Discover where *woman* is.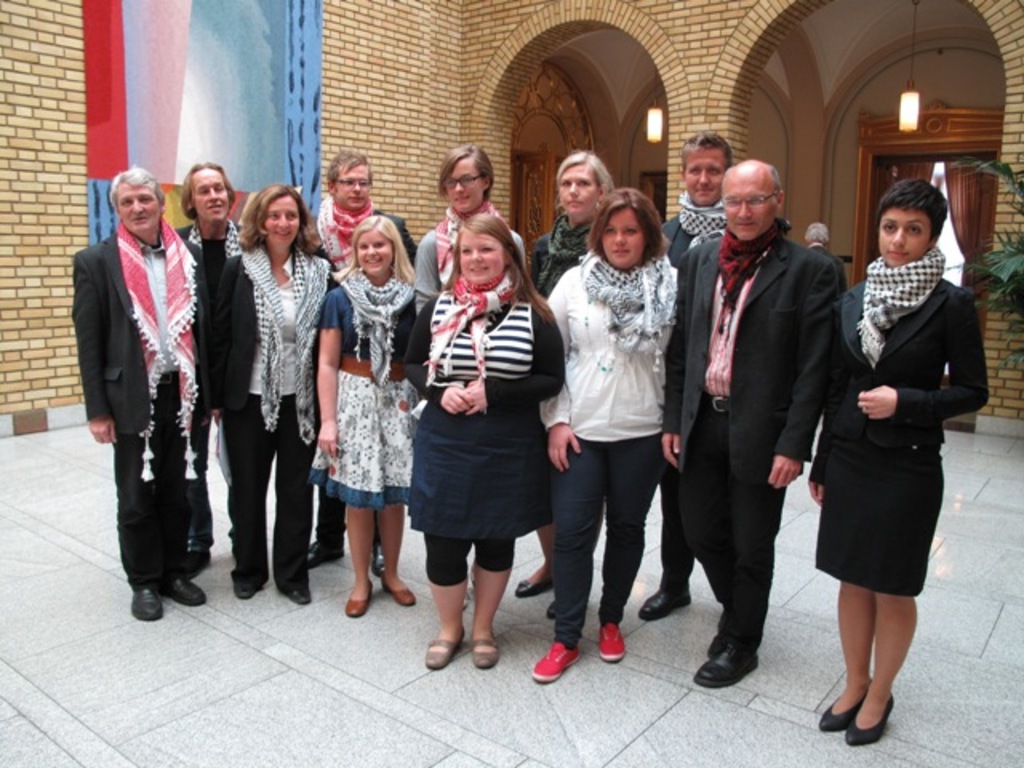
Discovered at rect(398, 213, 563, 677).
